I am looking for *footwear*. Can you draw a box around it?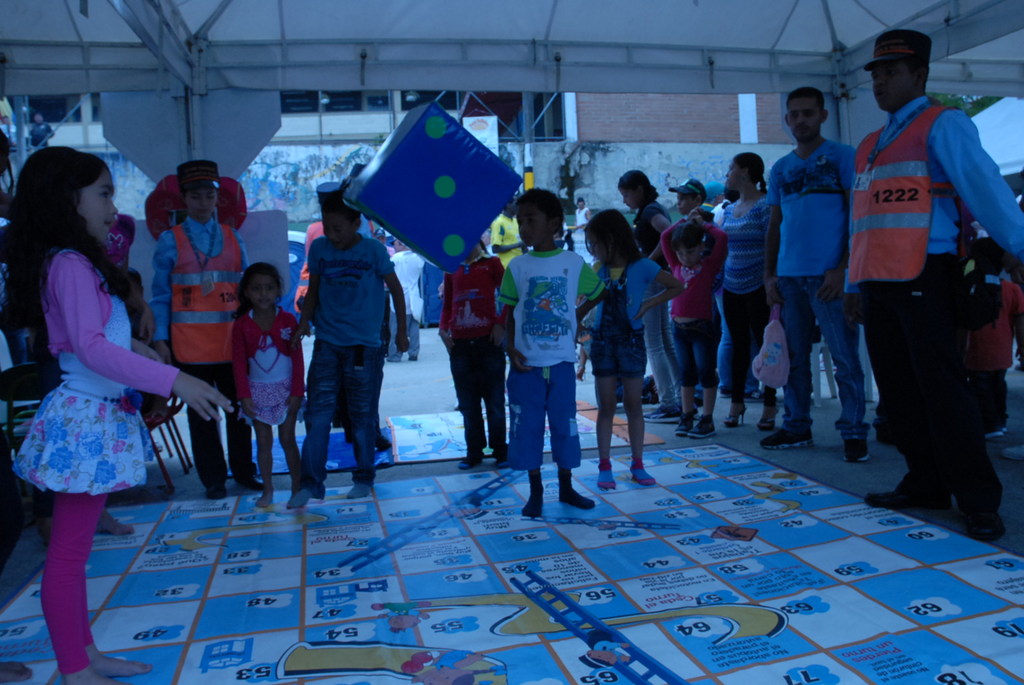
Sure, the bounding box is region(866, 490, 955, 510).
